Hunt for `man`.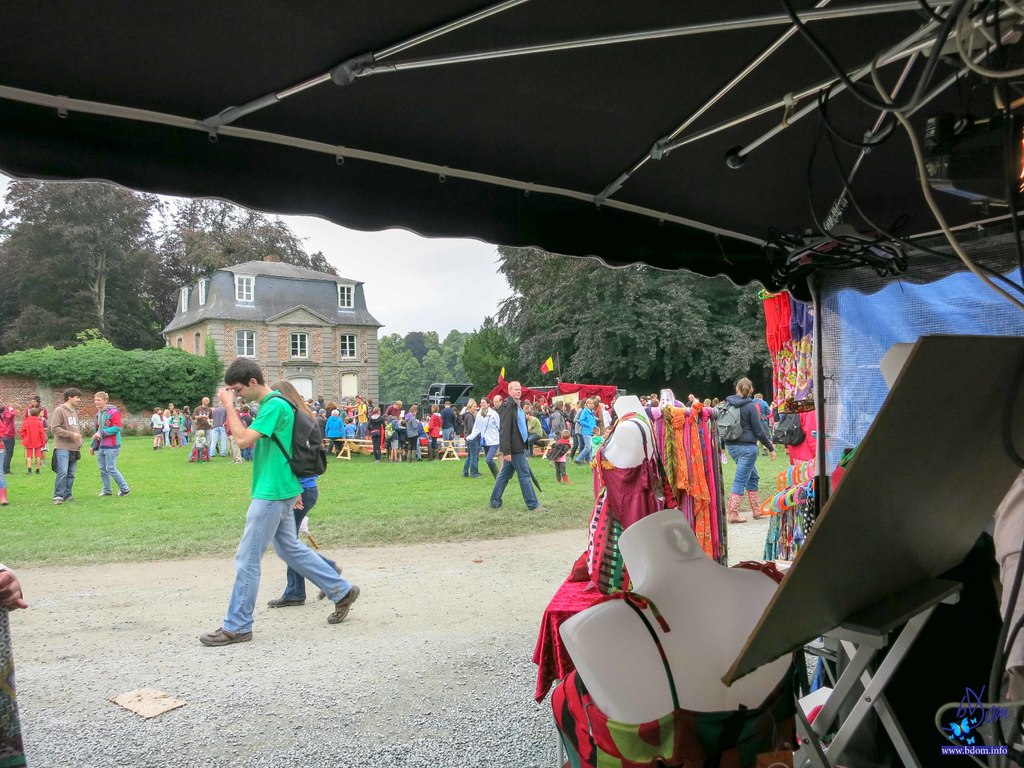
Hunted down at [x1=488, y1=381, x2=545, y2=513].
